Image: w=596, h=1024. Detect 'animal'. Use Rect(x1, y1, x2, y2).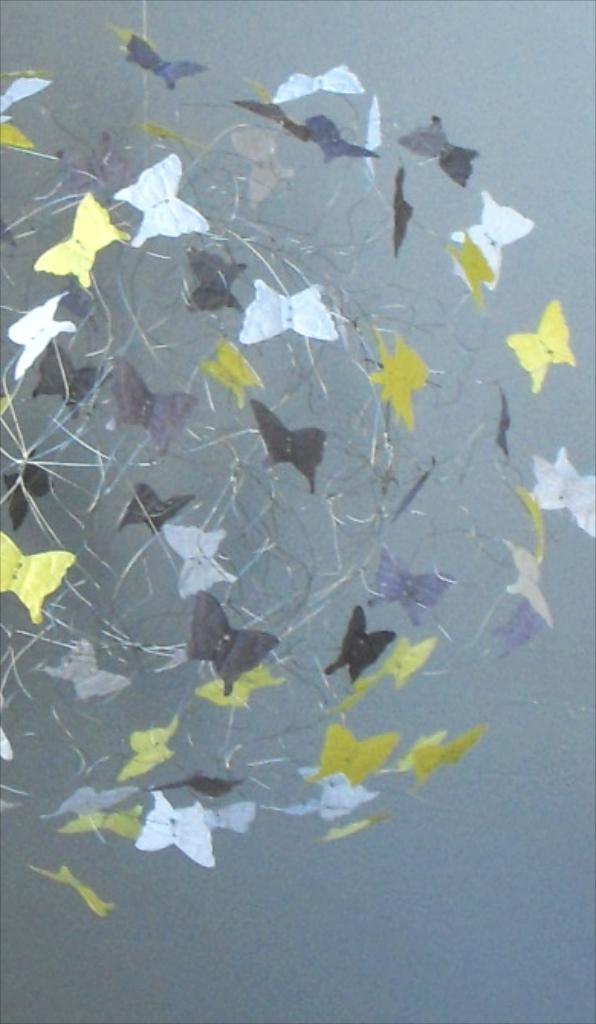
Rect(267, 55, 370, 110).
